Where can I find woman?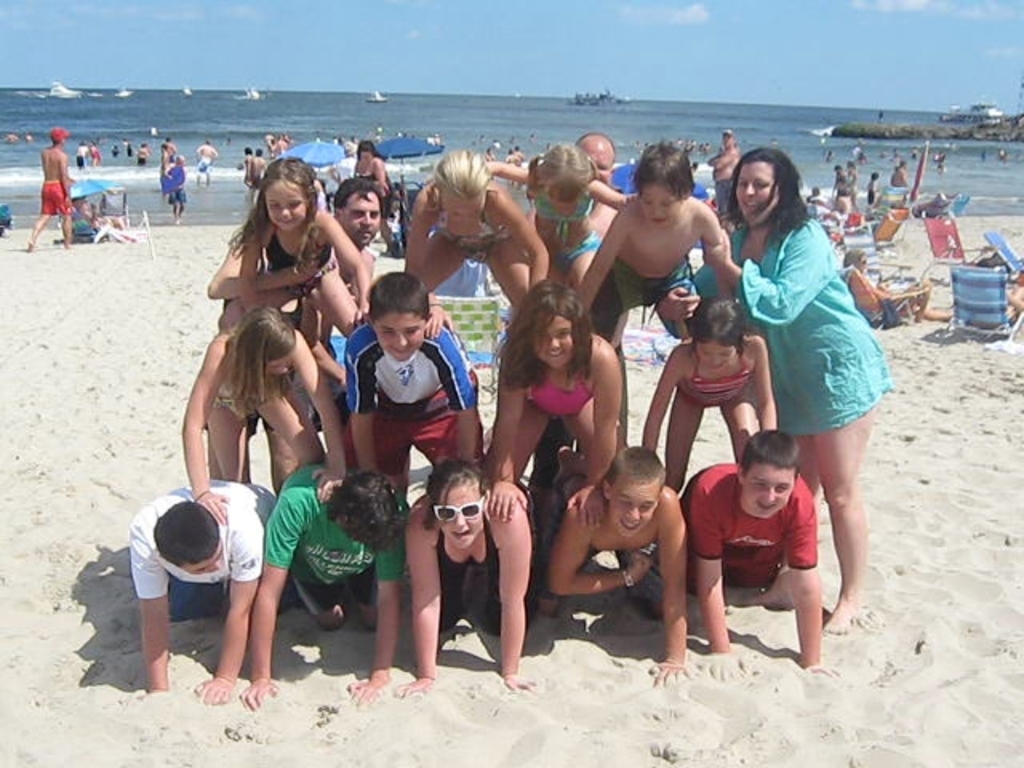
You can find it at rect(480, 288, 626, 533).
